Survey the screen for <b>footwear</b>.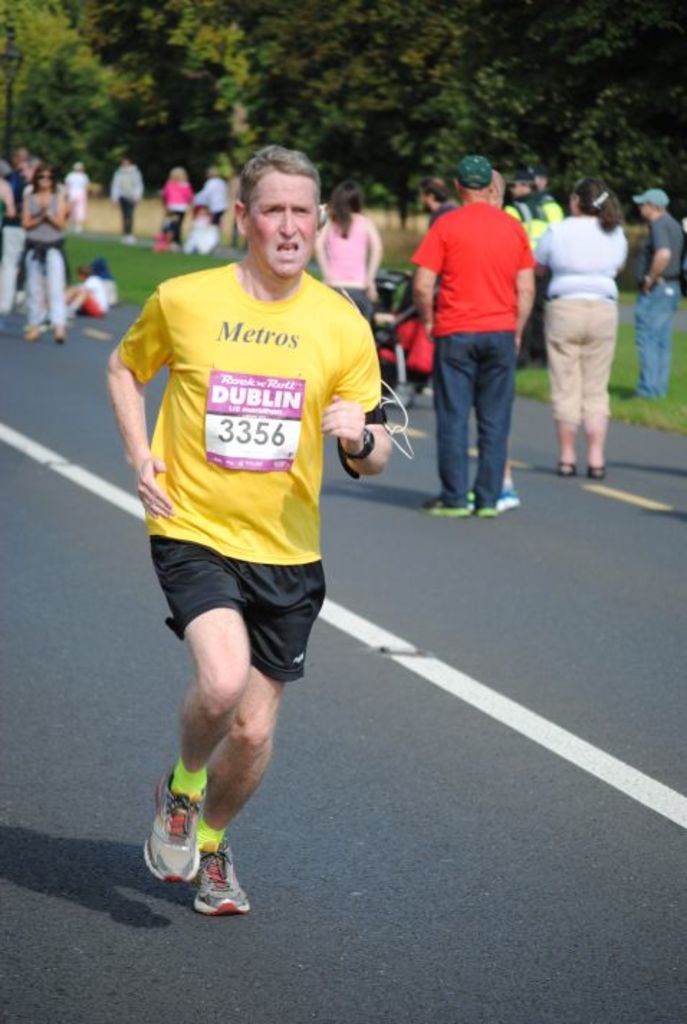
Survey found: [497,470,525,518].
